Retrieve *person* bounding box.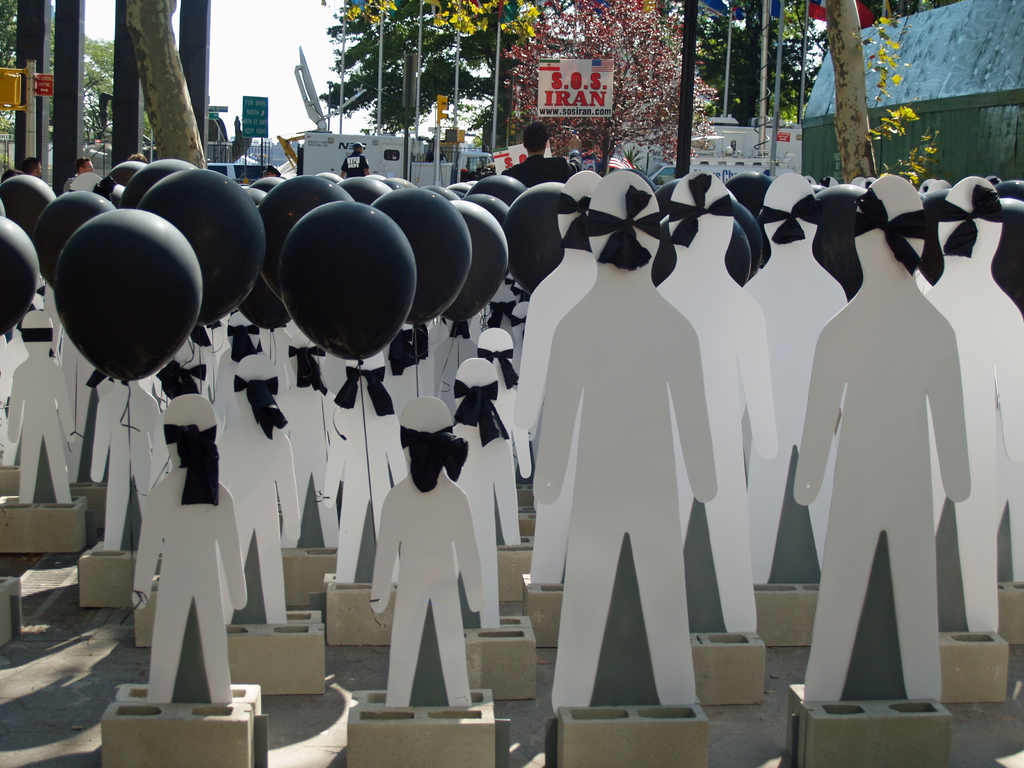
Bounding box: [340, 145, 371, 180].
